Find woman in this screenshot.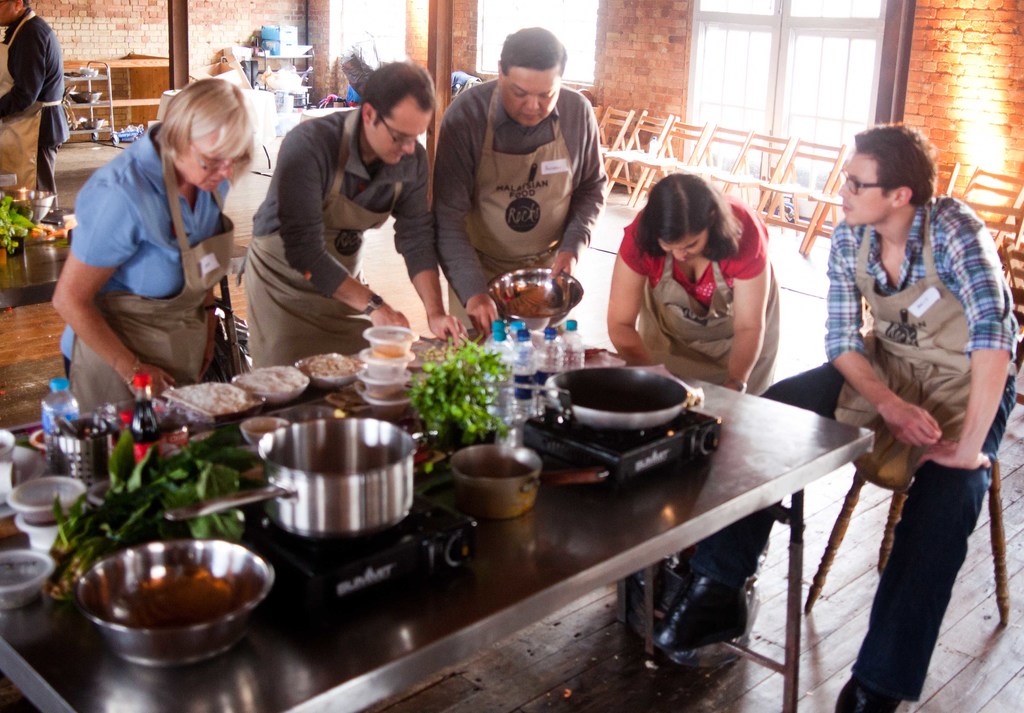
The bounding box for woman is <region>604, 177, 794, 628</region>.
